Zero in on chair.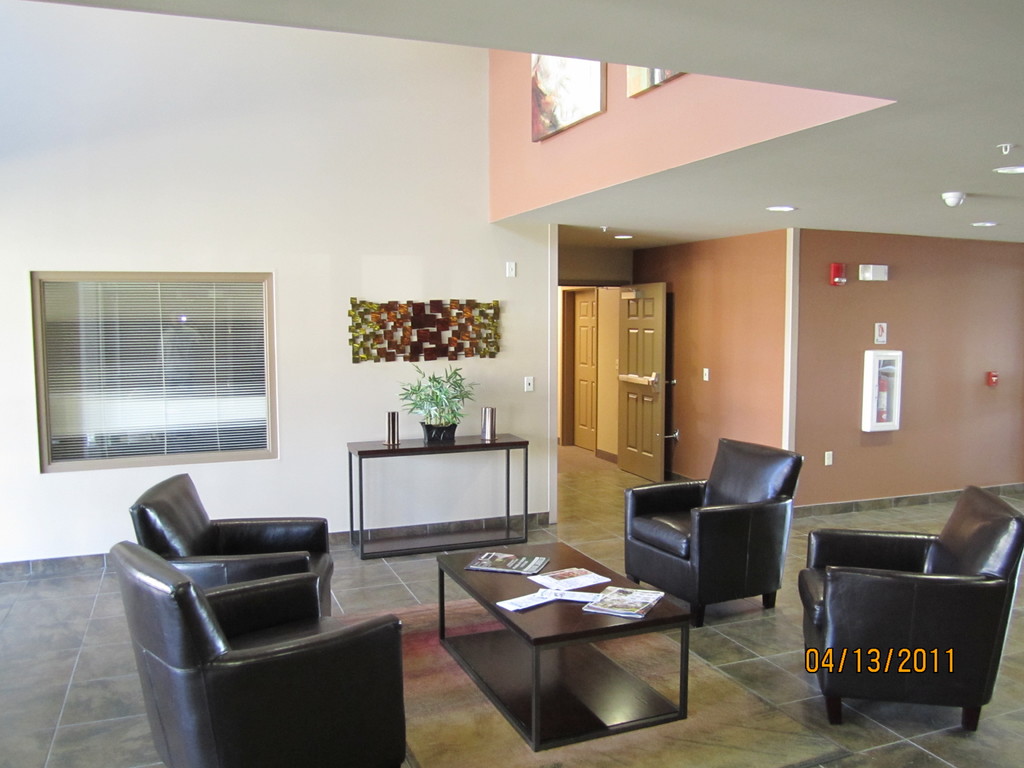
Zeroed in: l=104, t=538, r=405, b=767.
